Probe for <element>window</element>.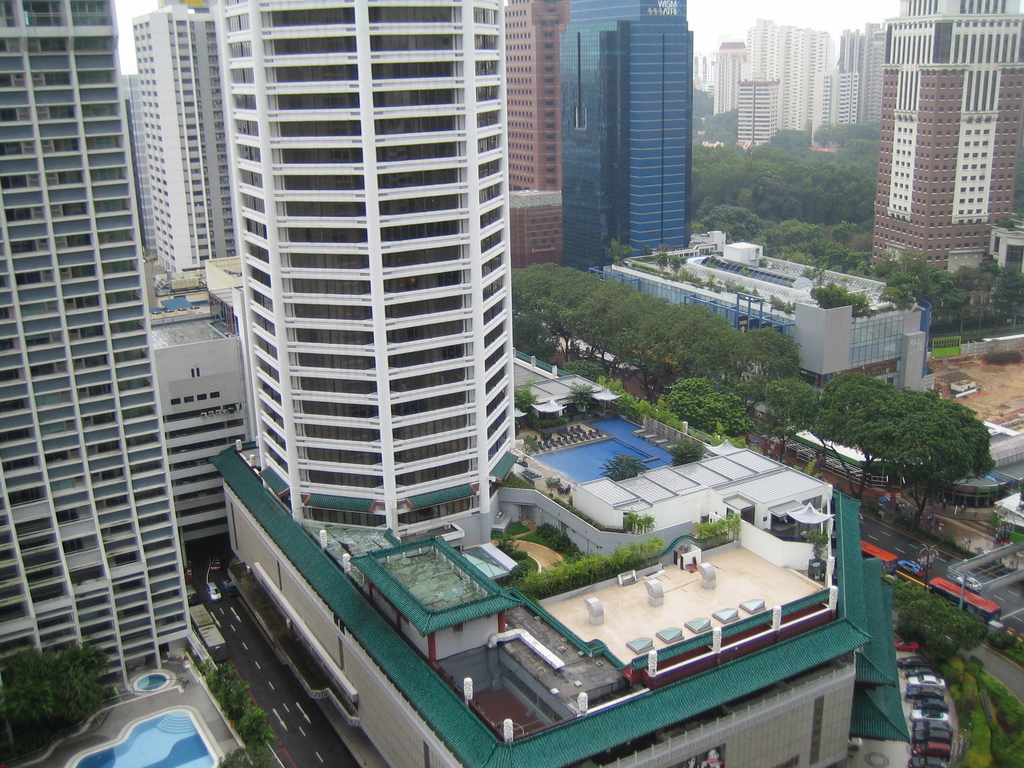
Probe result: detection(387, 365, 473, 396).
